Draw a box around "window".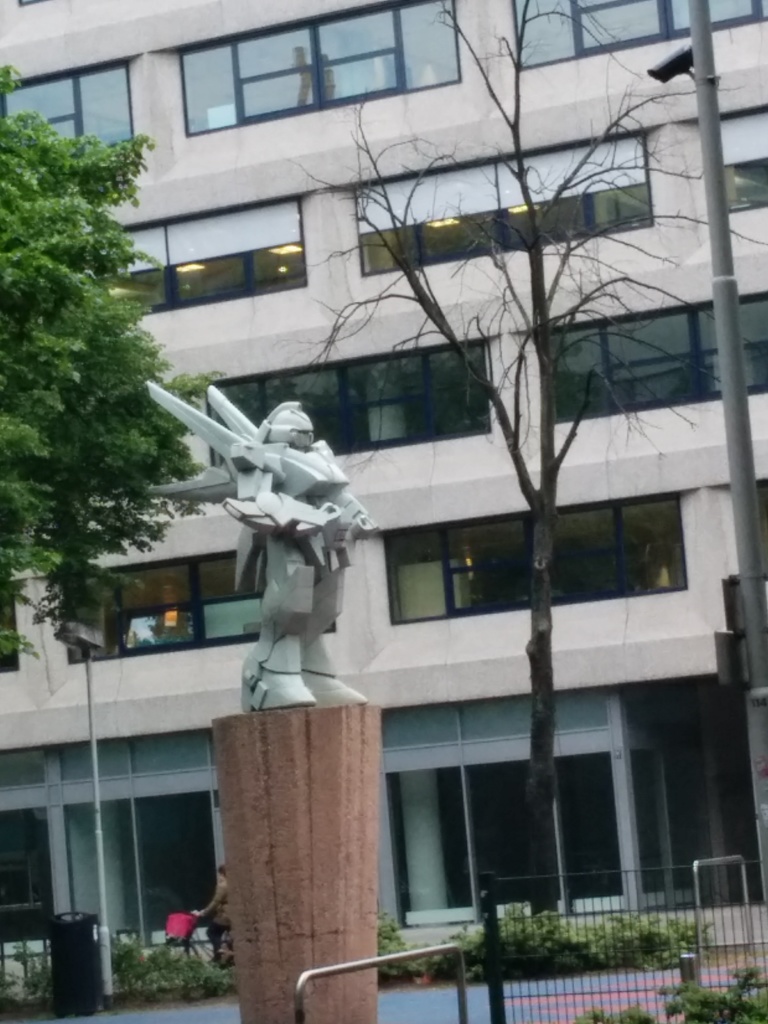
[x1=0, y1=83, x2=140, y2=165].
